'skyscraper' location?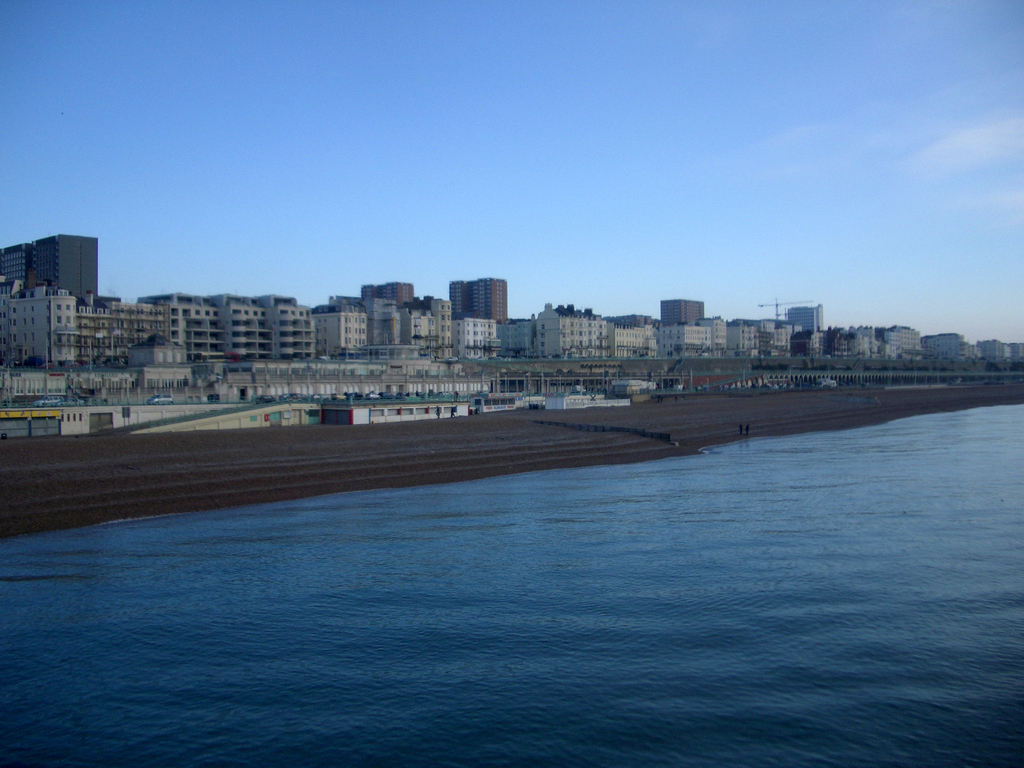
<region>655, 297, 704, 326</region>
